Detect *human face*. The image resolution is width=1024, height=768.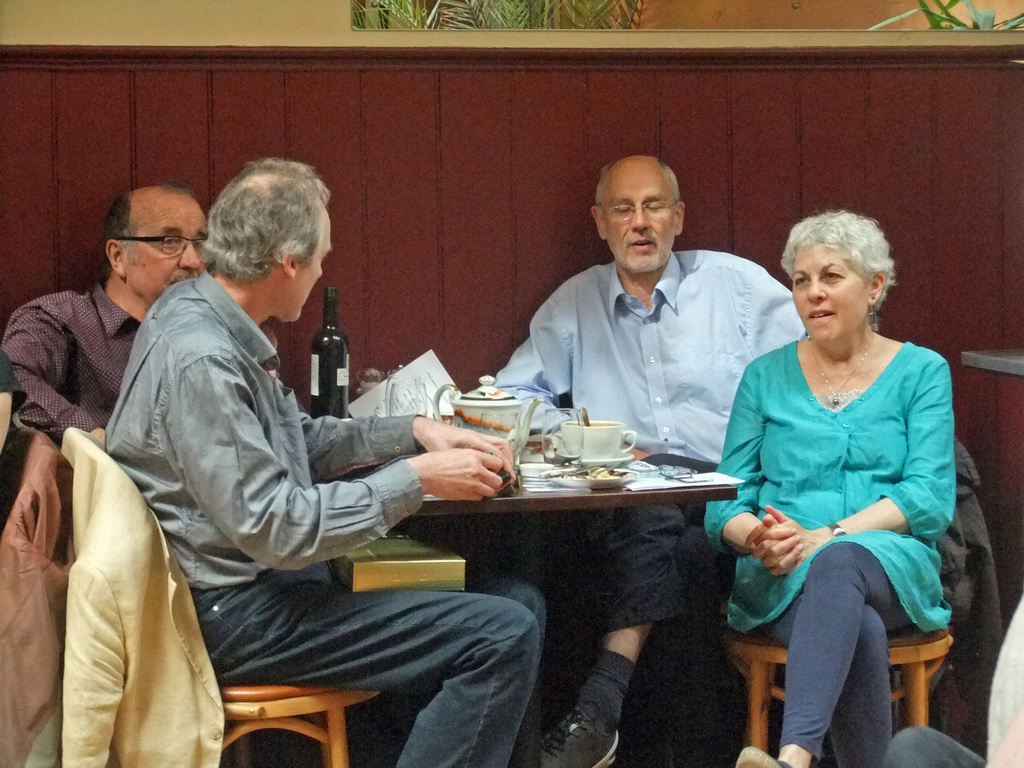
Rect(296, 227, 334, 321).
